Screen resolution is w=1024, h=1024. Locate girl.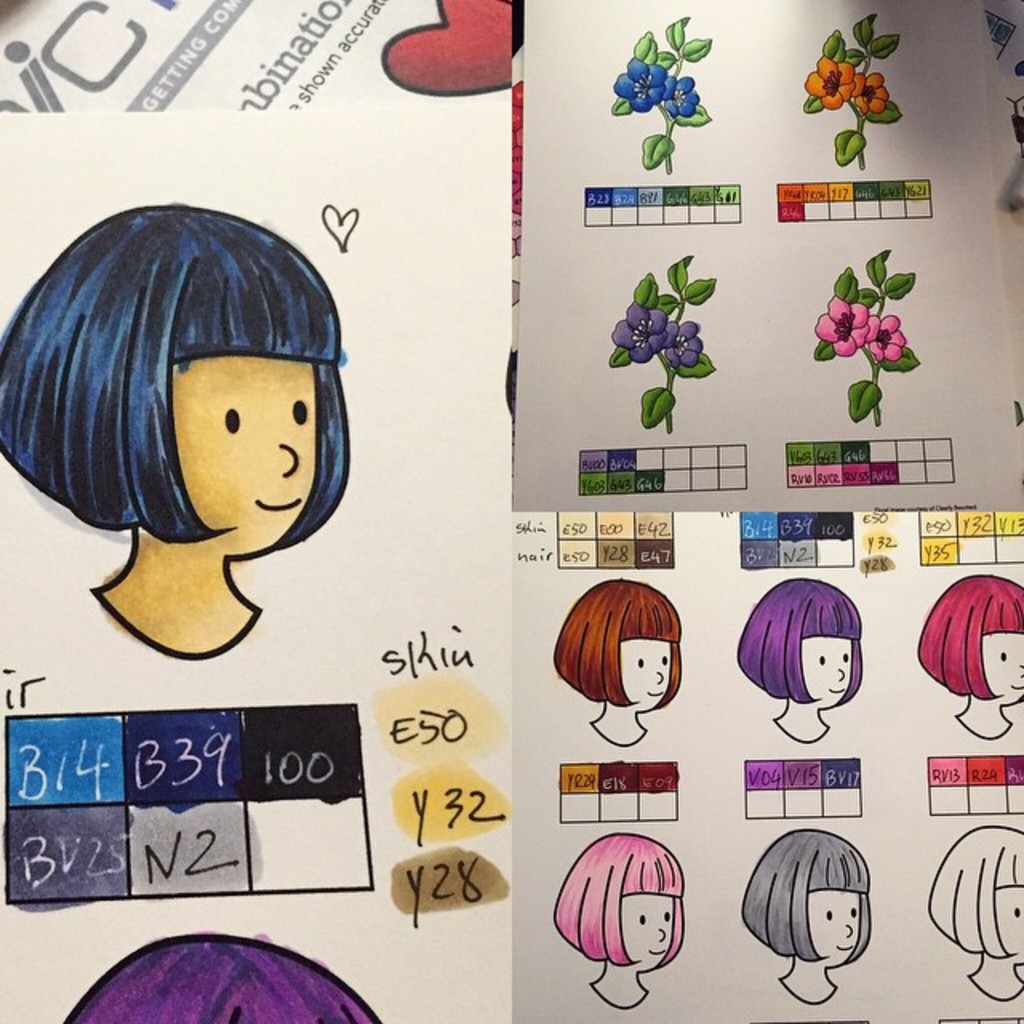
{"left": 734, "top": 578, "right": 862, "bottom": 744}.
